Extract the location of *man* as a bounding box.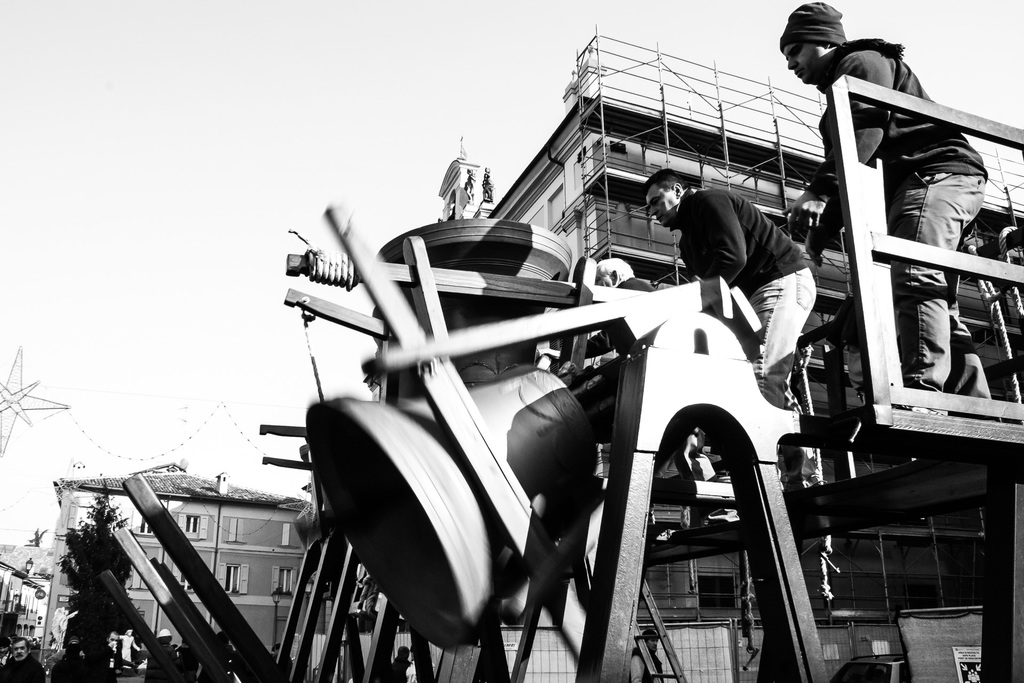
Rect(0, 634, 47, 682).
